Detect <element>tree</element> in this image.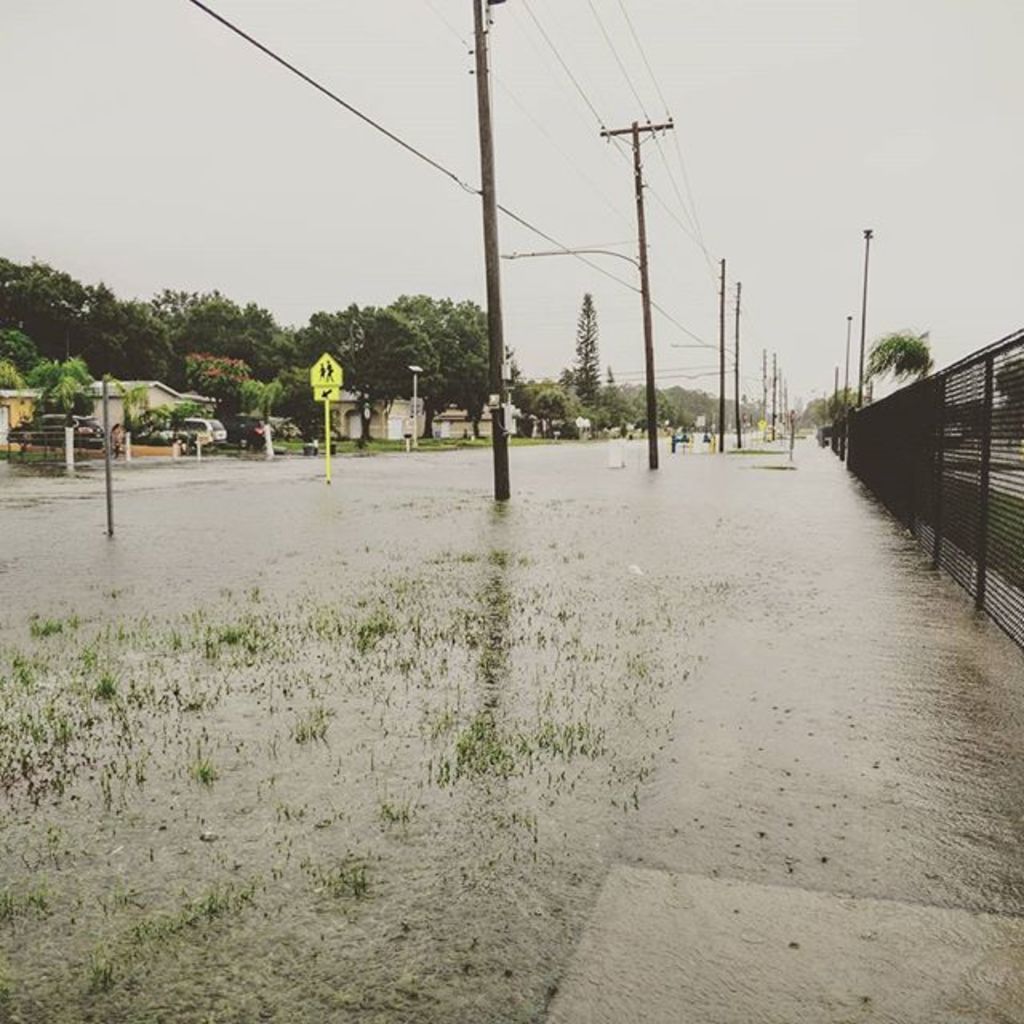
Detection: bbox=(861, 328, 936, 395).
